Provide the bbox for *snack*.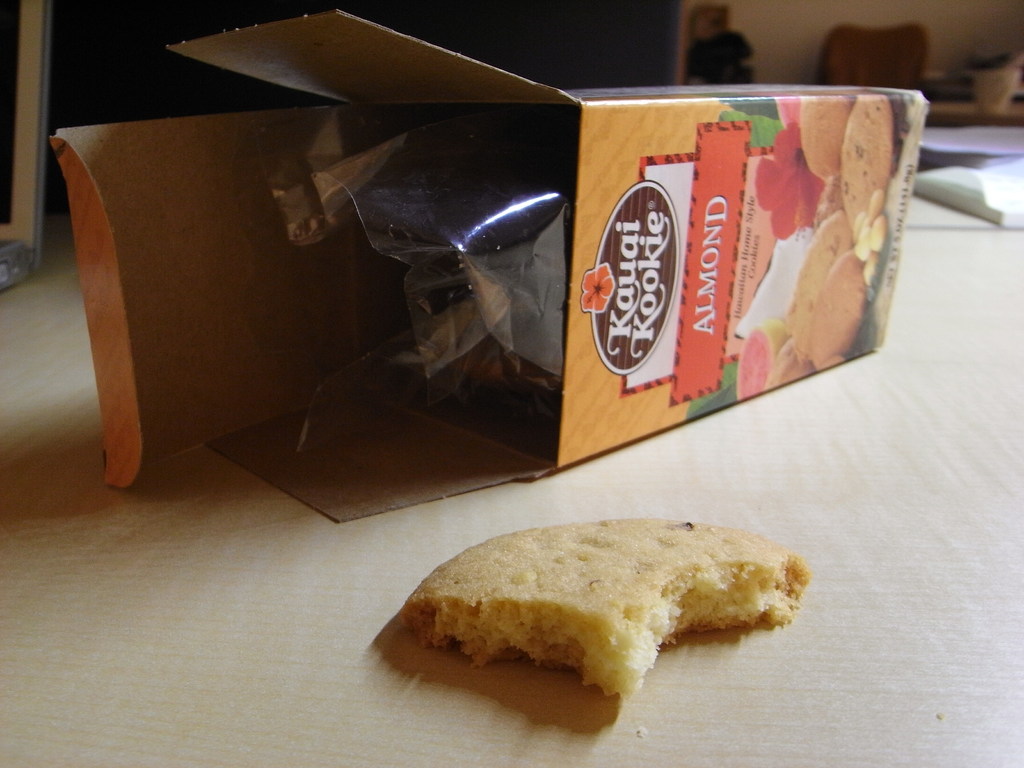
select_region(397, 506, 819, 701).
